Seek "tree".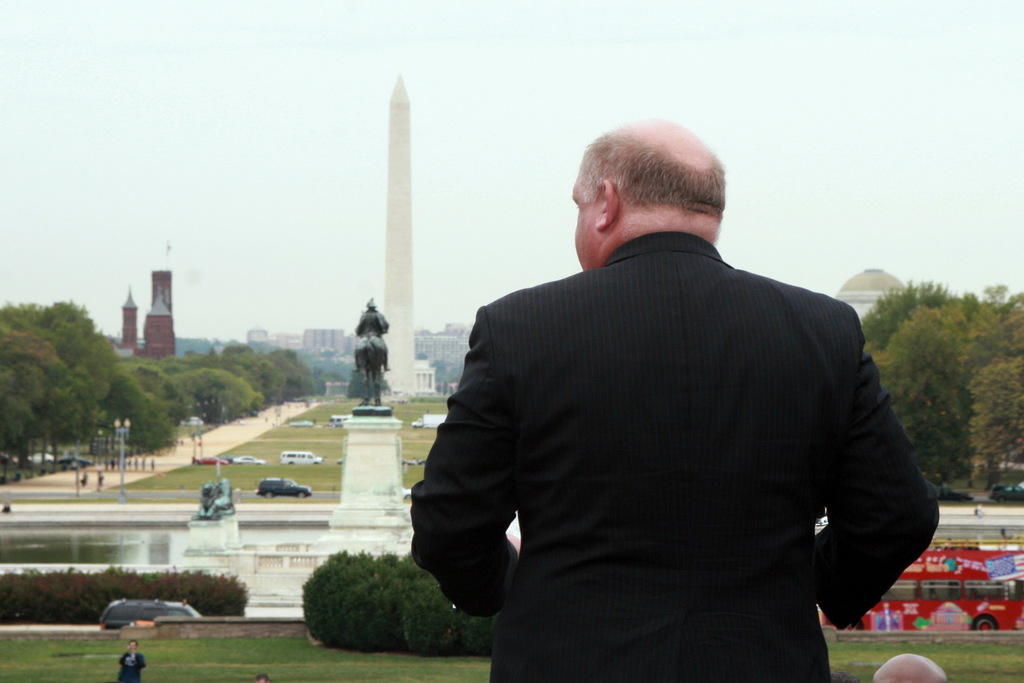
detection(870, 292, 998, 502).
